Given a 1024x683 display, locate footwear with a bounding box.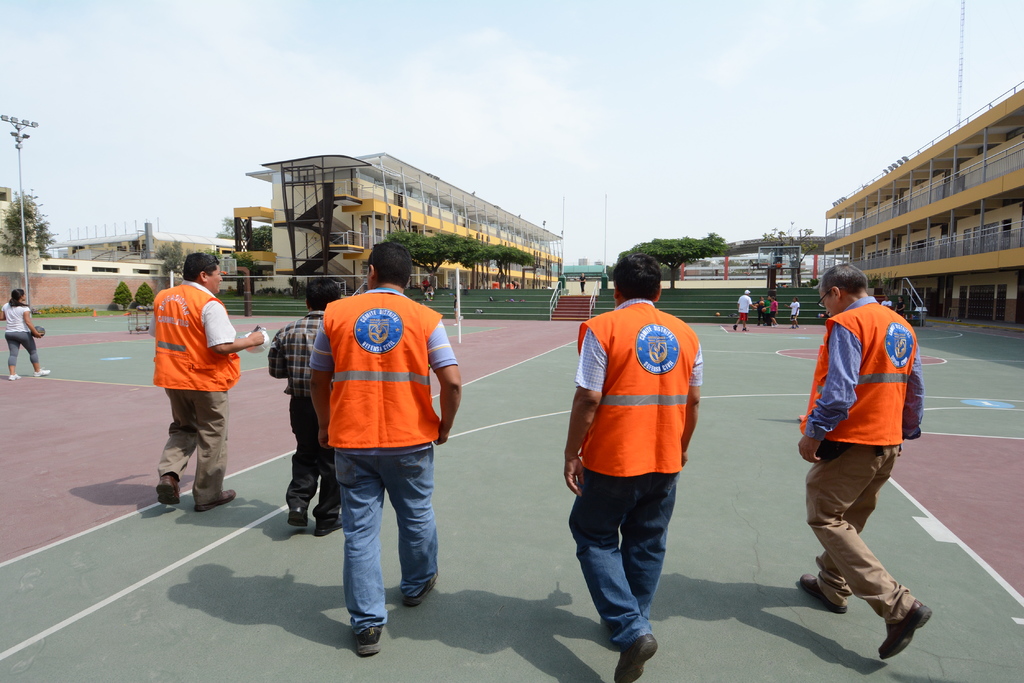
Located: <bbox>156, 476, 181, 508</bbox>.
